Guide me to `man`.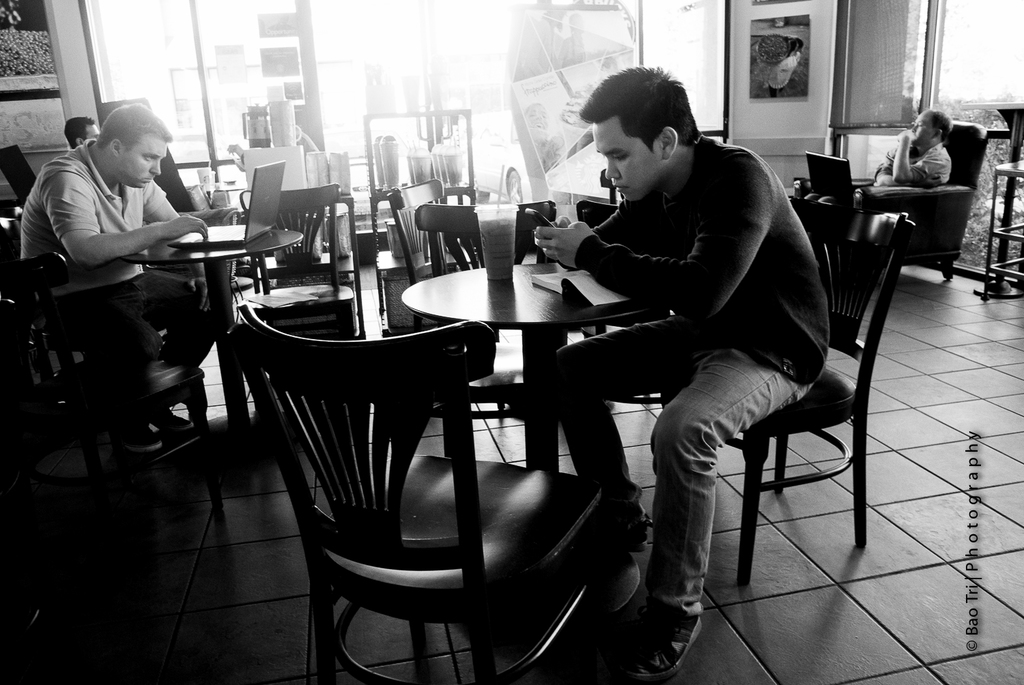
Guidance: bbox=(545, 65, 844, 684).
